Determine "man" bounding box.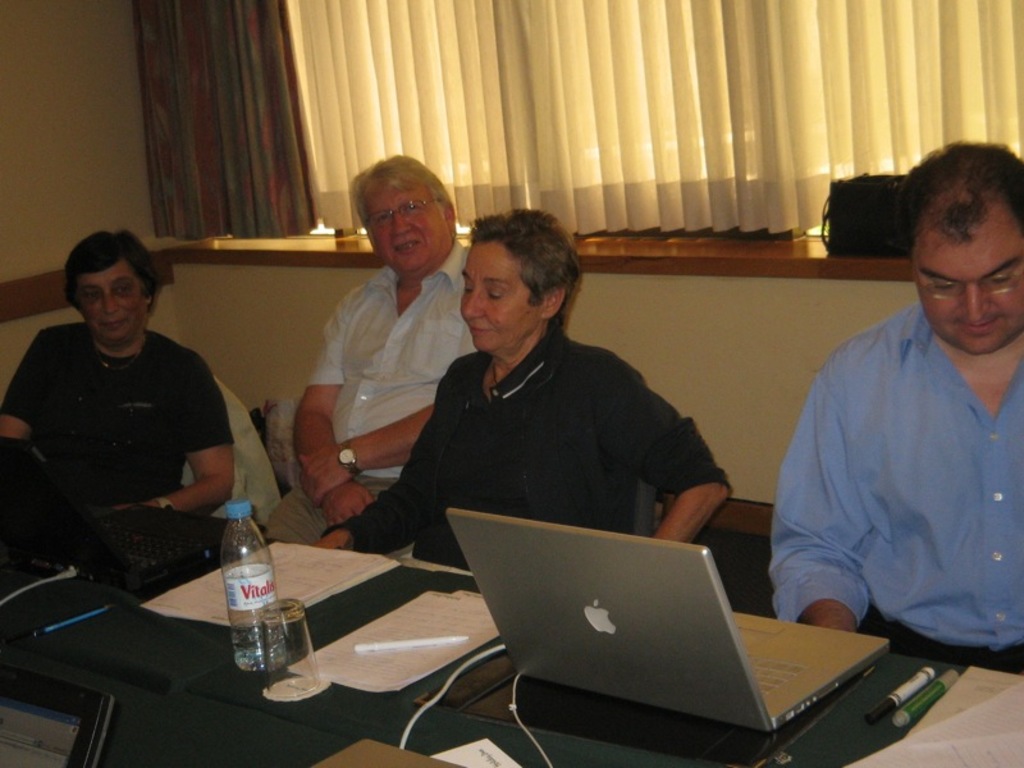
Determined: 274,152,476,558.
